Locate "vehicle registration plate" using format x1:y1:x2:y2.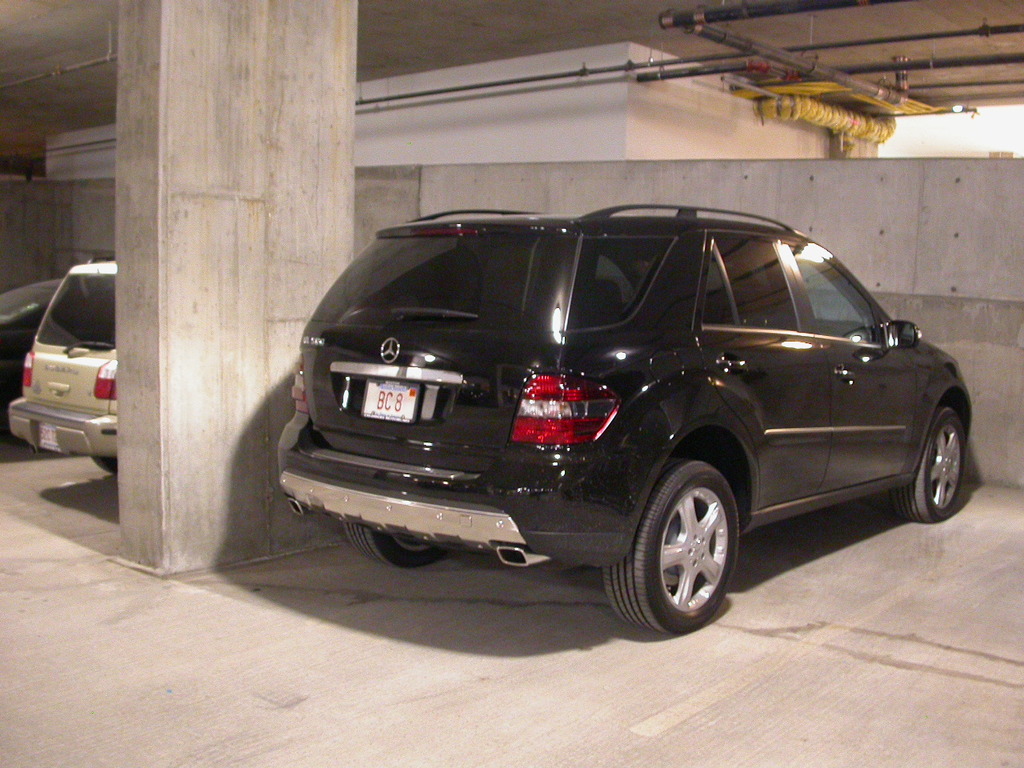
365:379:423:416.
